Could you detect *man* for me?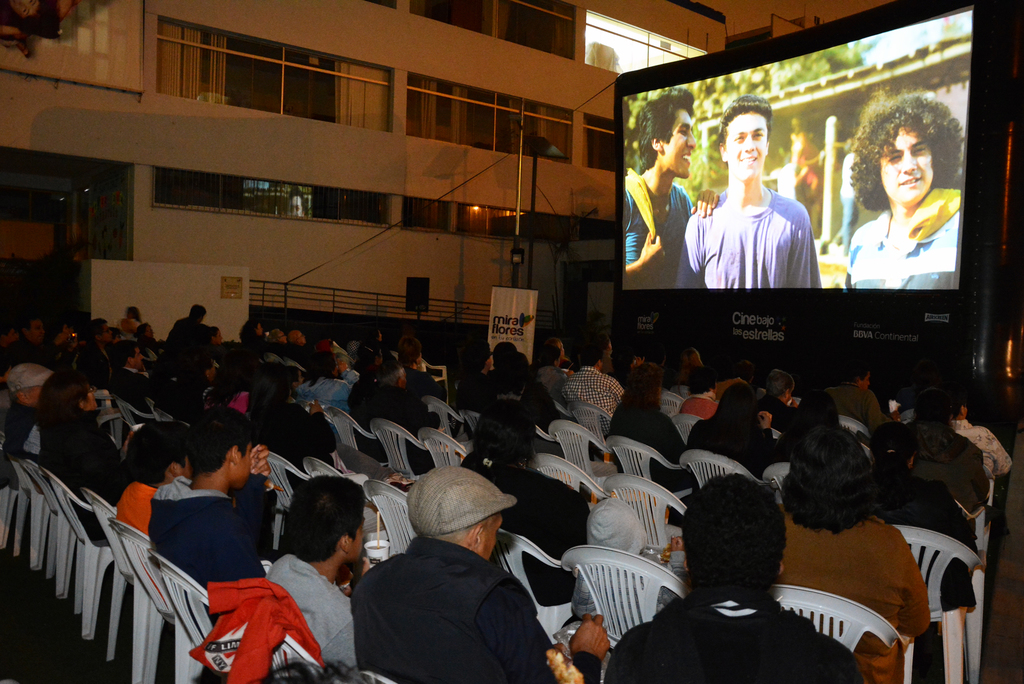
Detection result: select_region(401, 335, 438, 409).
